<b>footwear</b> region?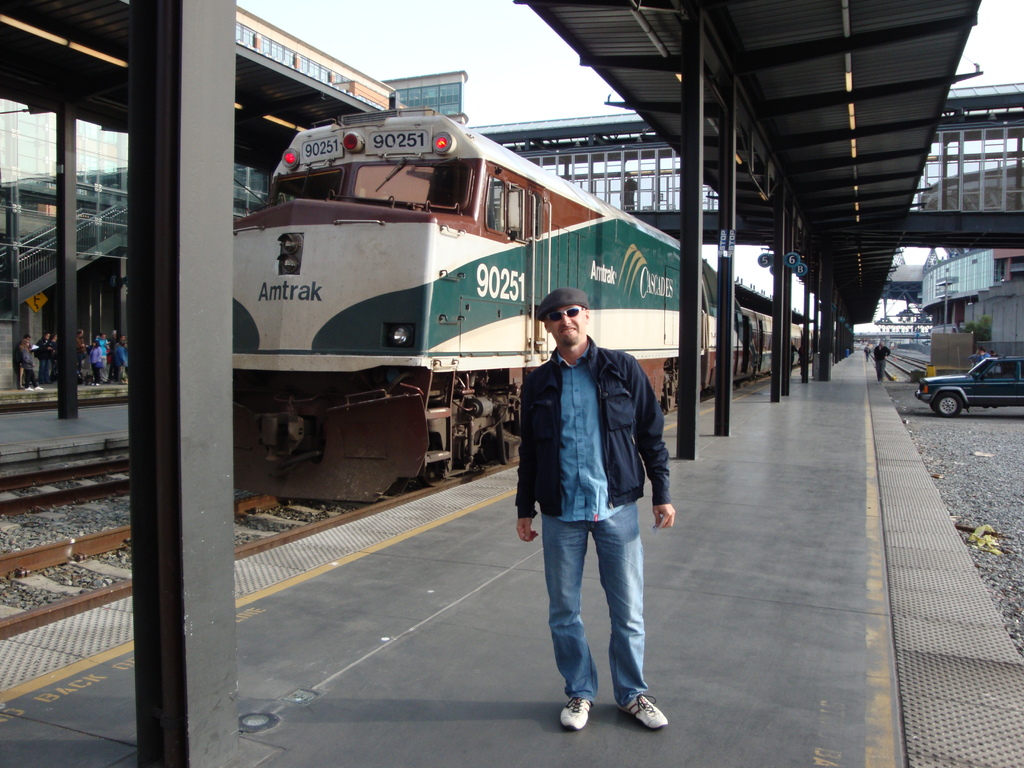
region(620, 694, 668, 732)
